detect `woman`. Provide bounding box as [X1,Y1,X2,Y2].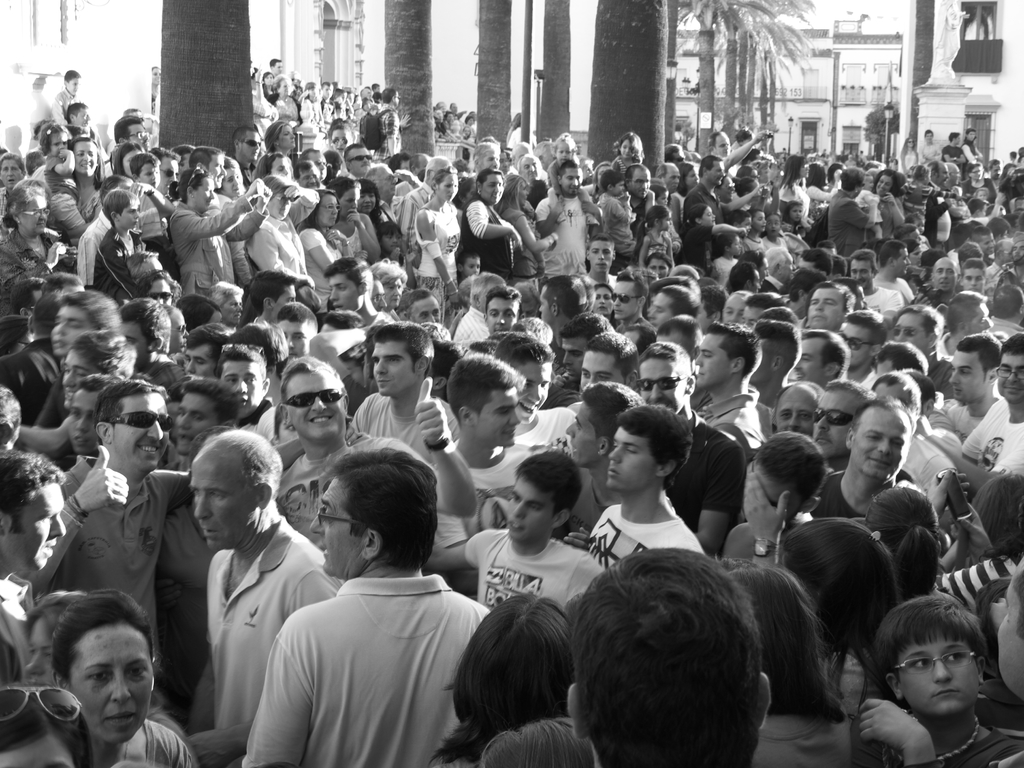
[426,590,582,767].
